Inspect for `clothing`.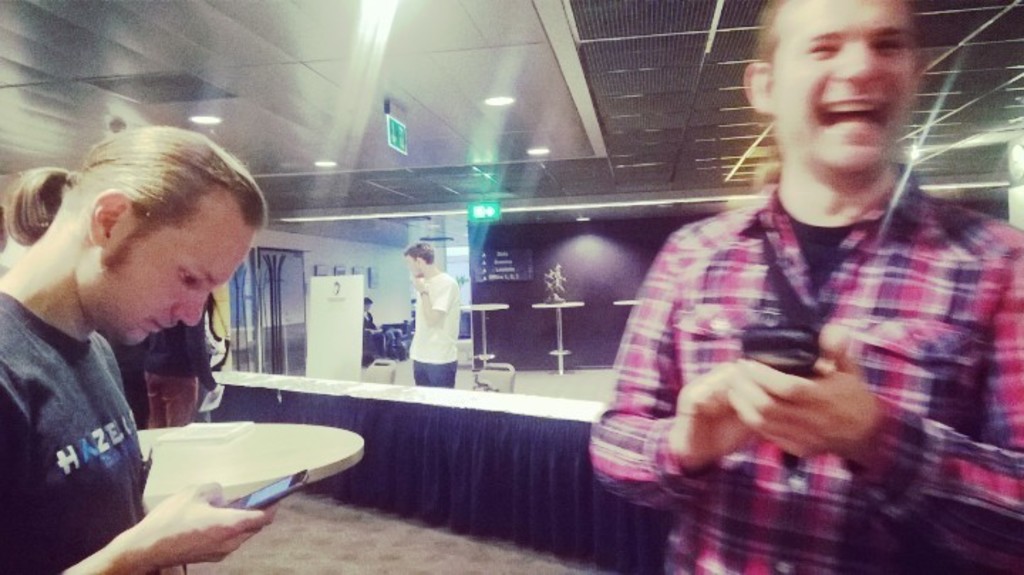
Inspection: (609,127,1008,519).
